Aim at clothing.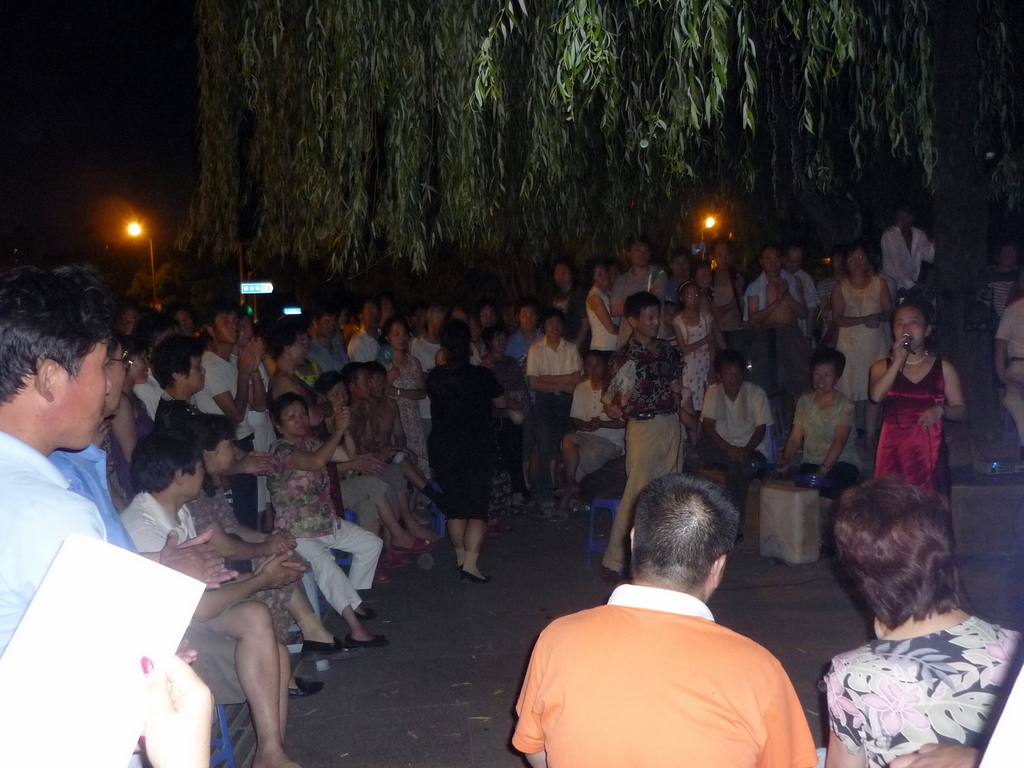
Aimed at x1=428, y1=367, x2=500, y2=518.
